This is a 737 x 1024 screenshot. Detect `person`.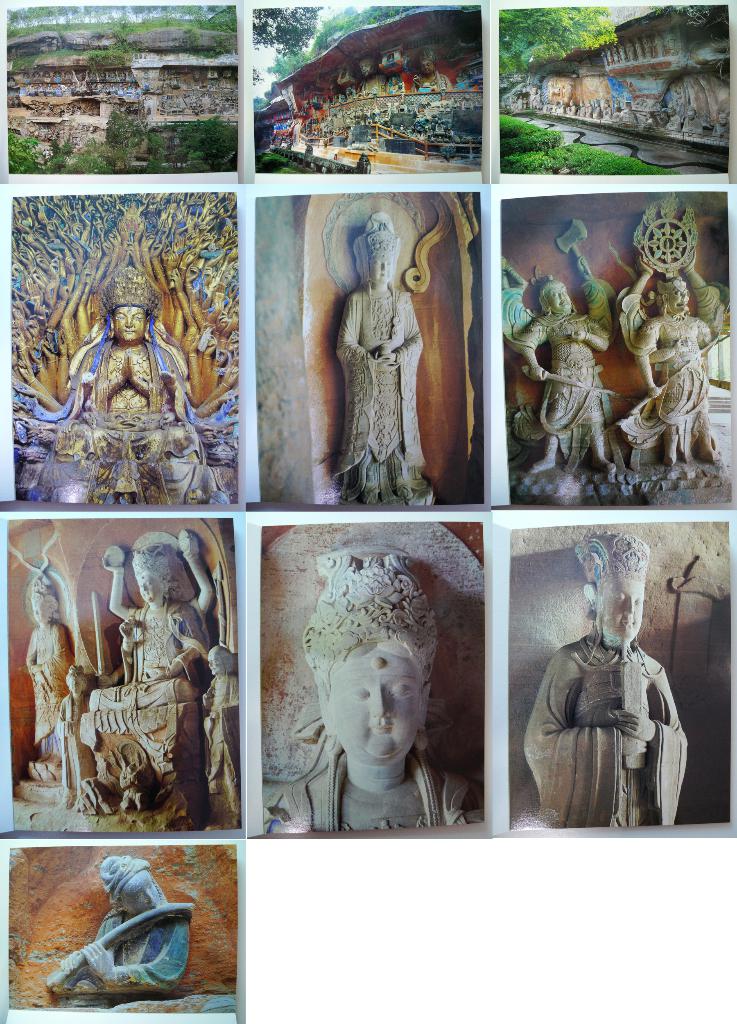
{"left": 22, "top": 575, "right": 79, "bottom": 759}.
